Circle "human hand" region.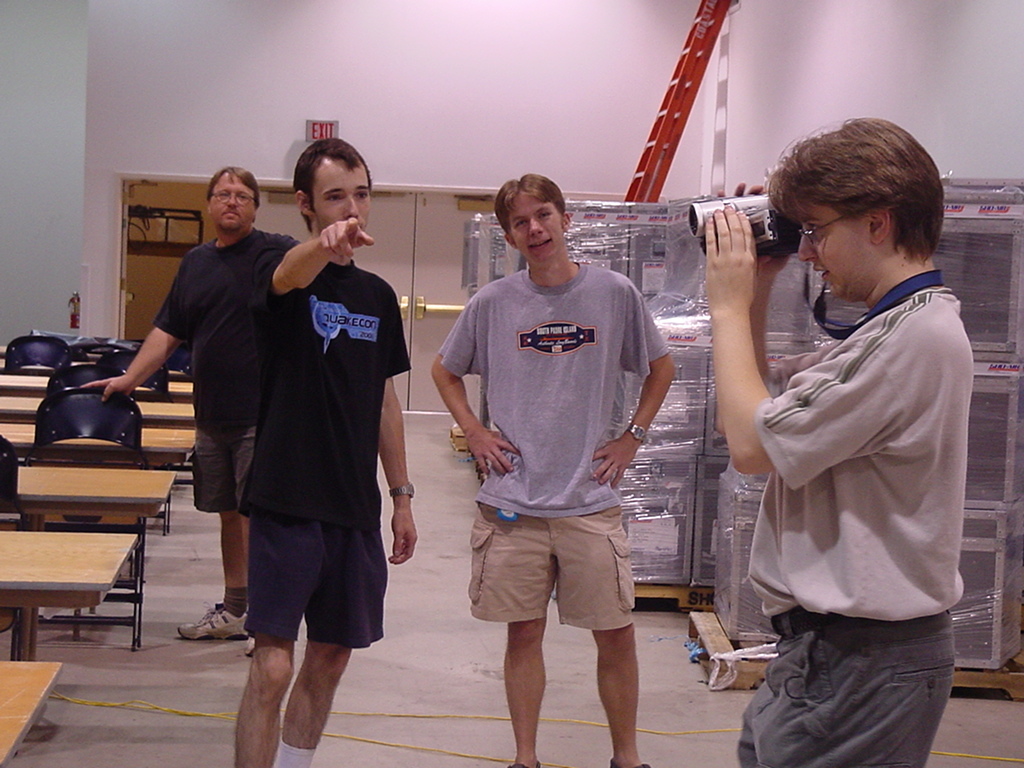
Region: BBox(387, 506, 421, 566).
